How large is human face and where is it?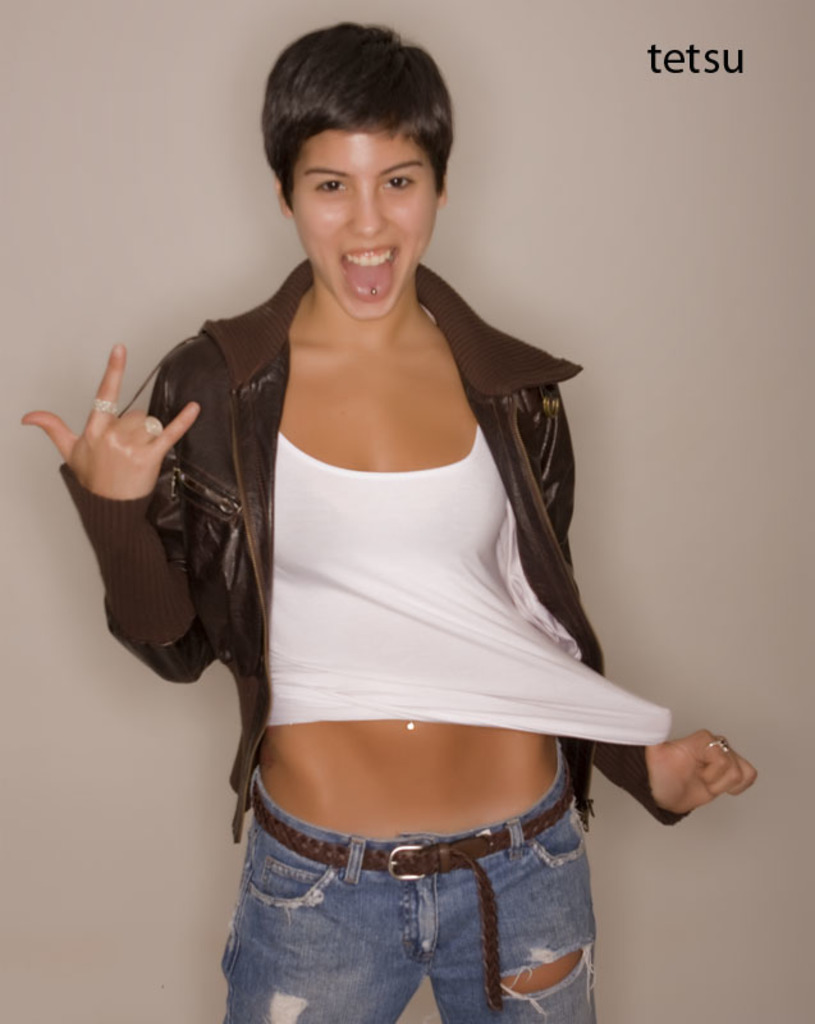
Bounding box: x1=292 y1=128 x2=436 y2=319.
